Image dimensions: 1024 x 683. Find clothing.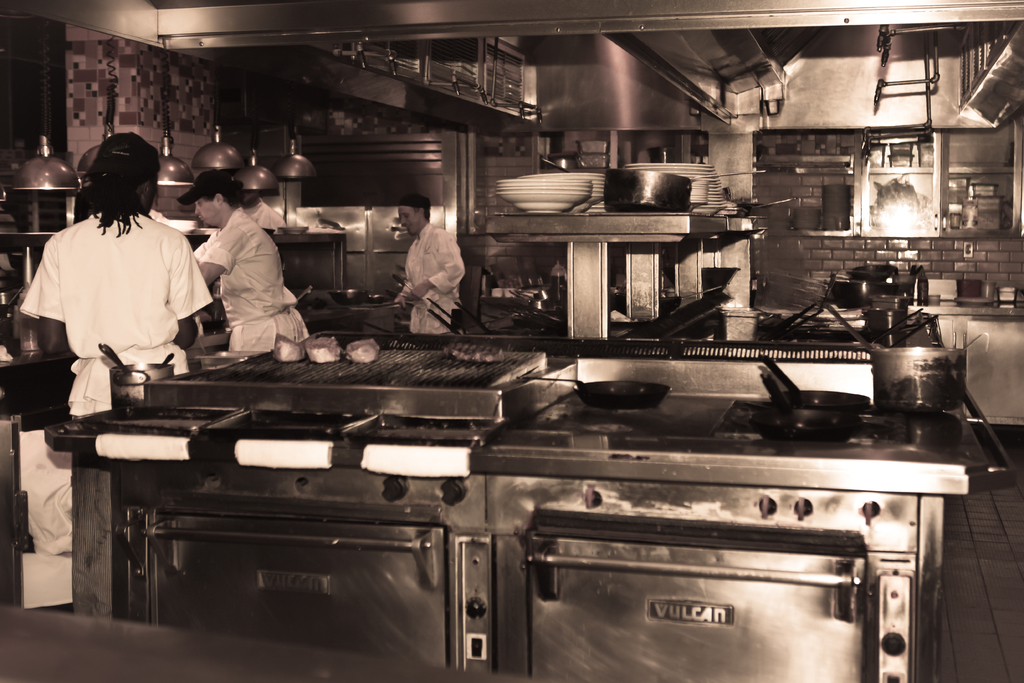
[22, 172, 209, 400].
